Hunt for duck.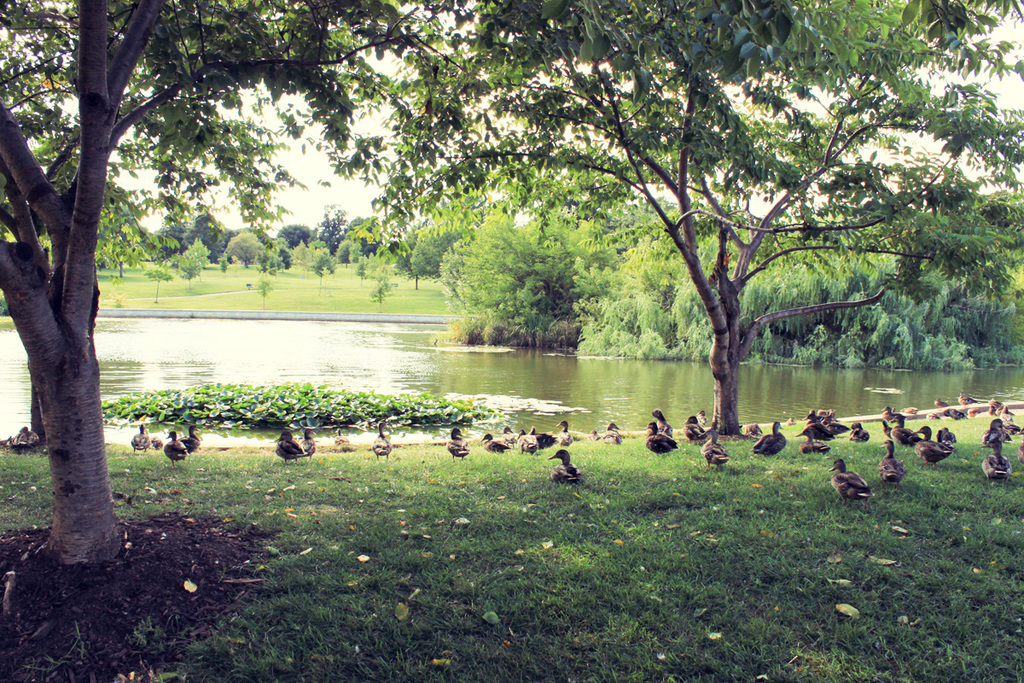
Hunted down at region(802, 412, 847, 436).
